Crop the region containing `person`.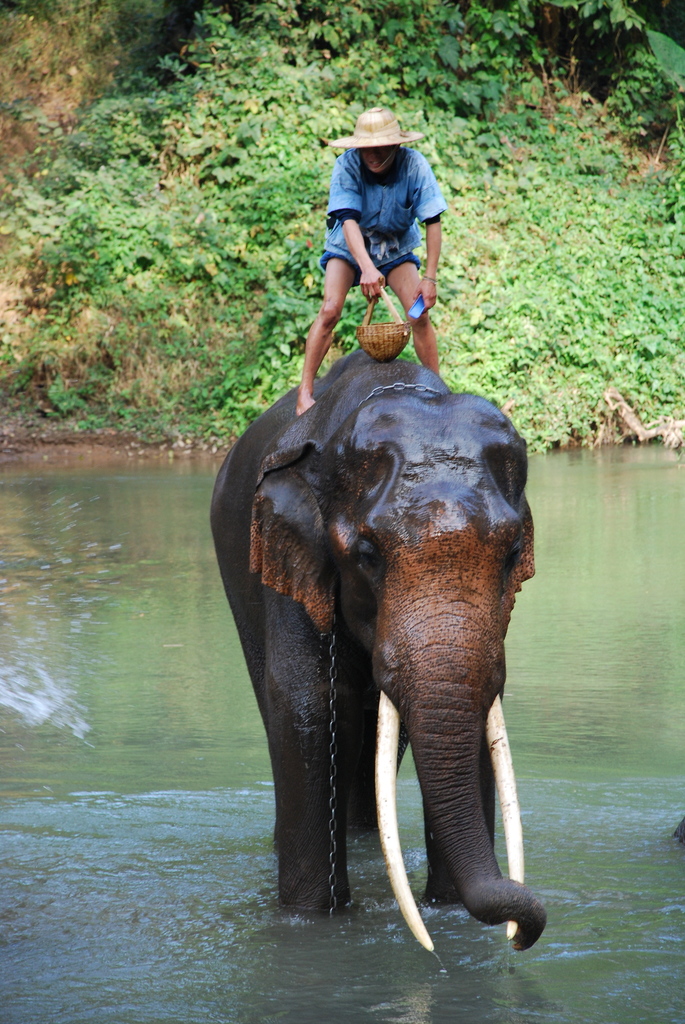
Crop region: <bbox>296, 106, 448, 419</bbox>.
